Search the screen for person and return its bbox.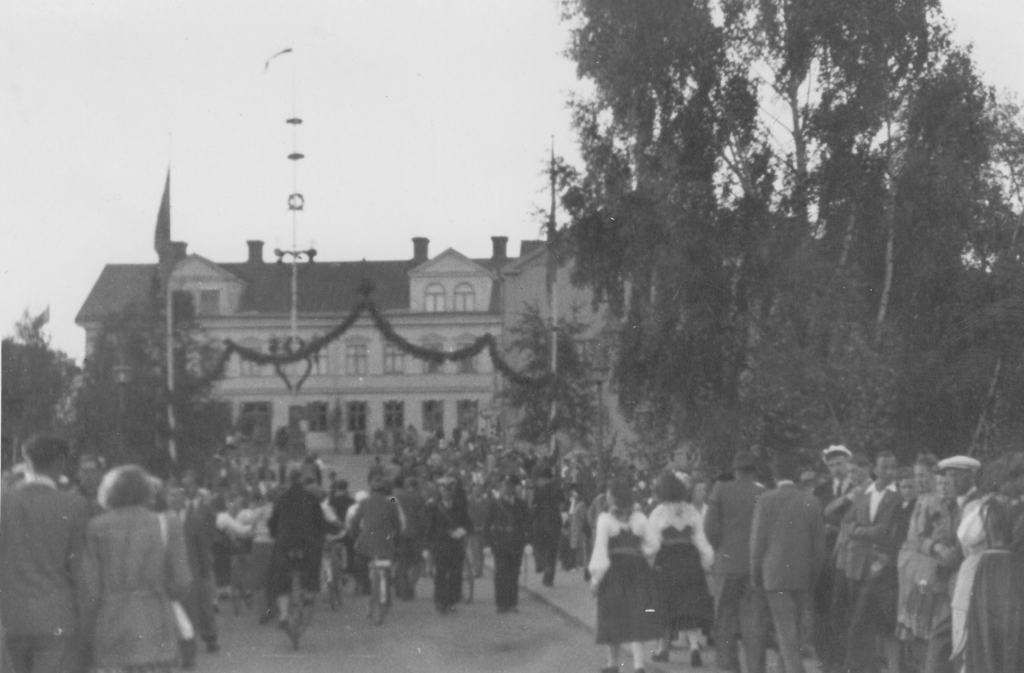
Found: x1=752, y1=451, x2=836, y2=672.
